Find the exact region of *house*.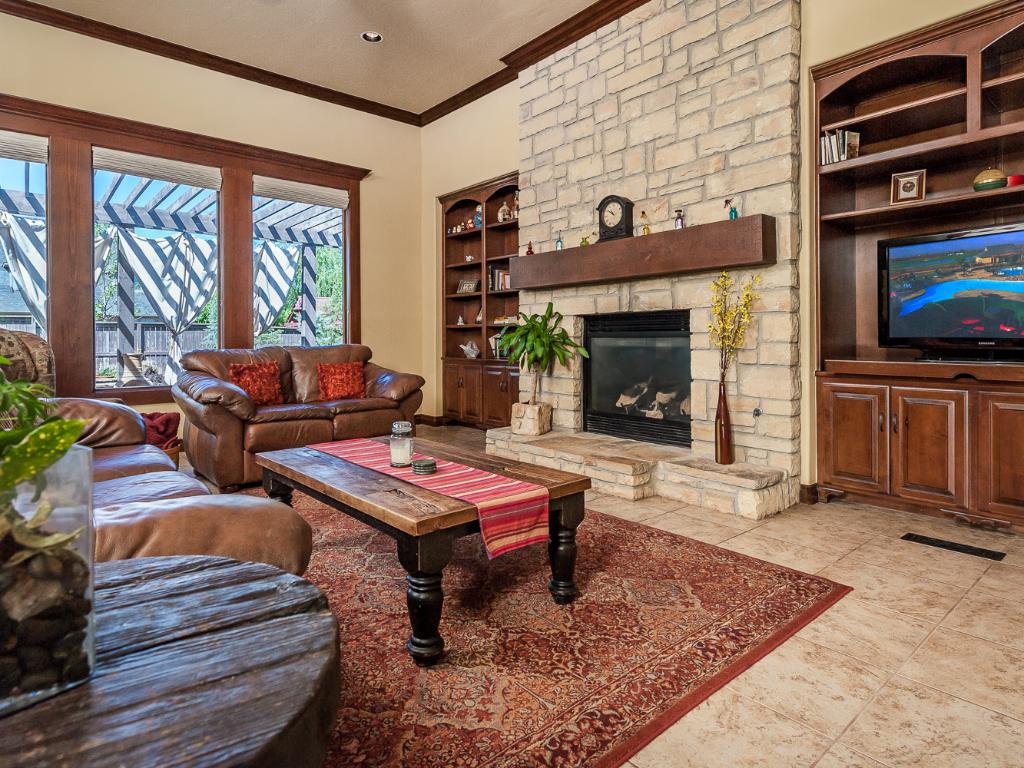
Exact region: (0,0,1021,767).
